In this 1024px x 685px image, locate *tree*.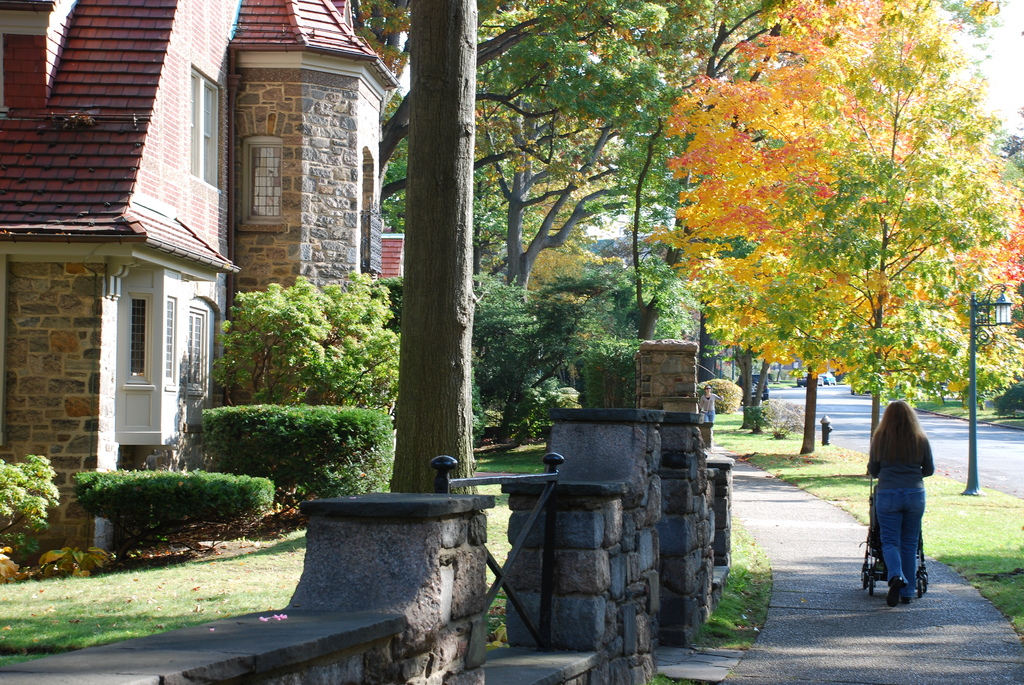
Bounding box: {"left": 690, "top": 37, "right": 1004, "bottom": 468}.
